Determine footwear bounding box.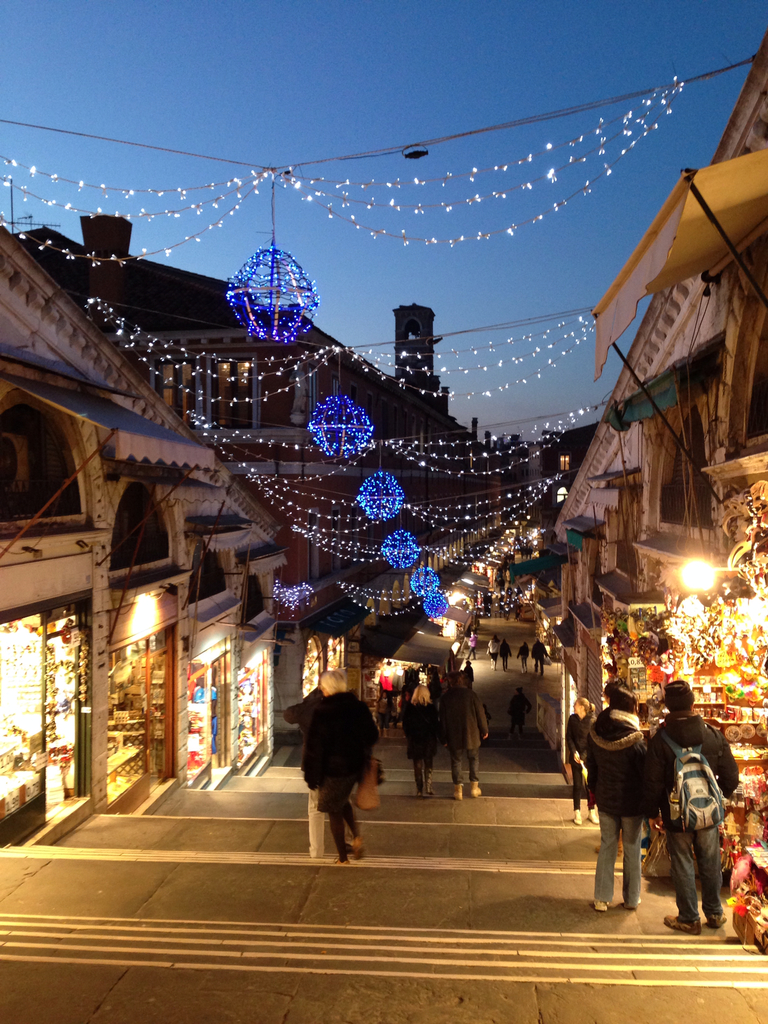
Determined: [594, 897, 610, 911].
